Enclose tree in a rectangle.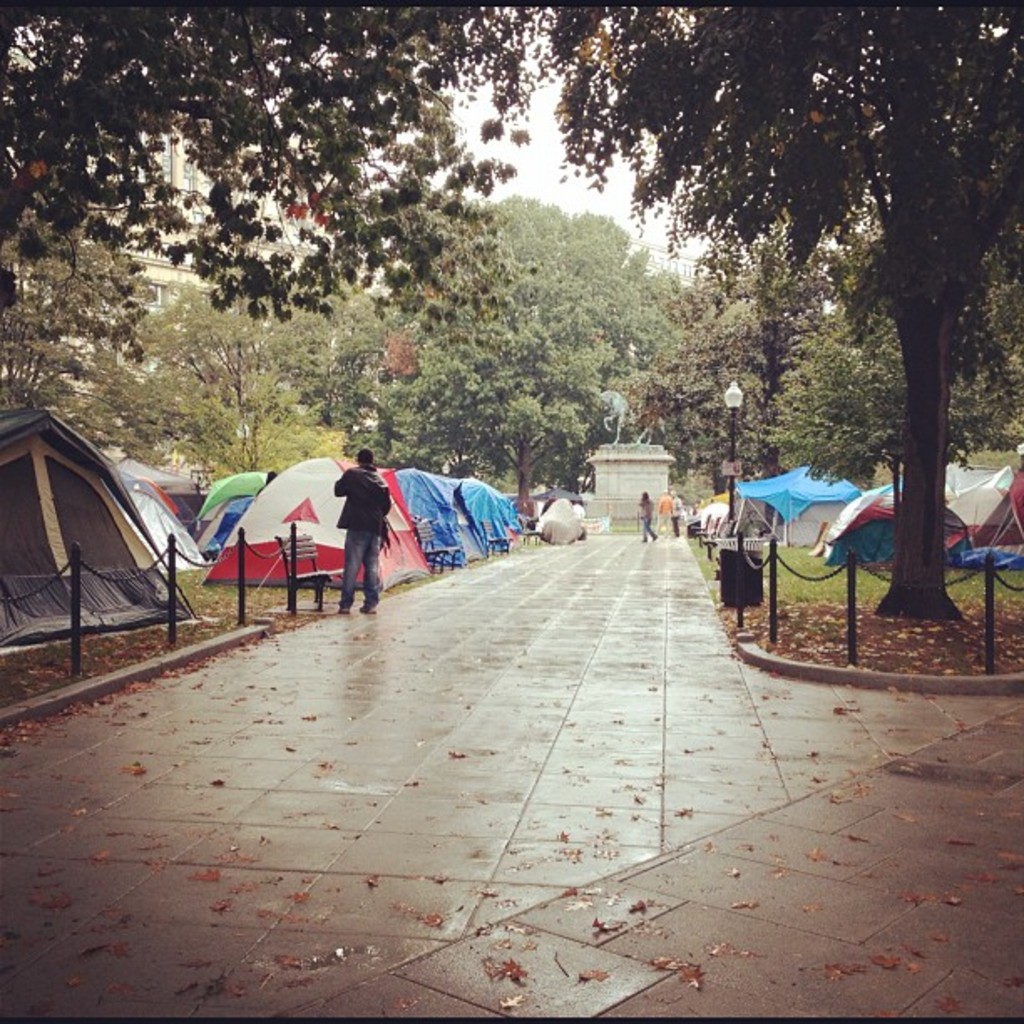
{"left": 653, "top": 35, "right": 1023, "bottom": 591}.
